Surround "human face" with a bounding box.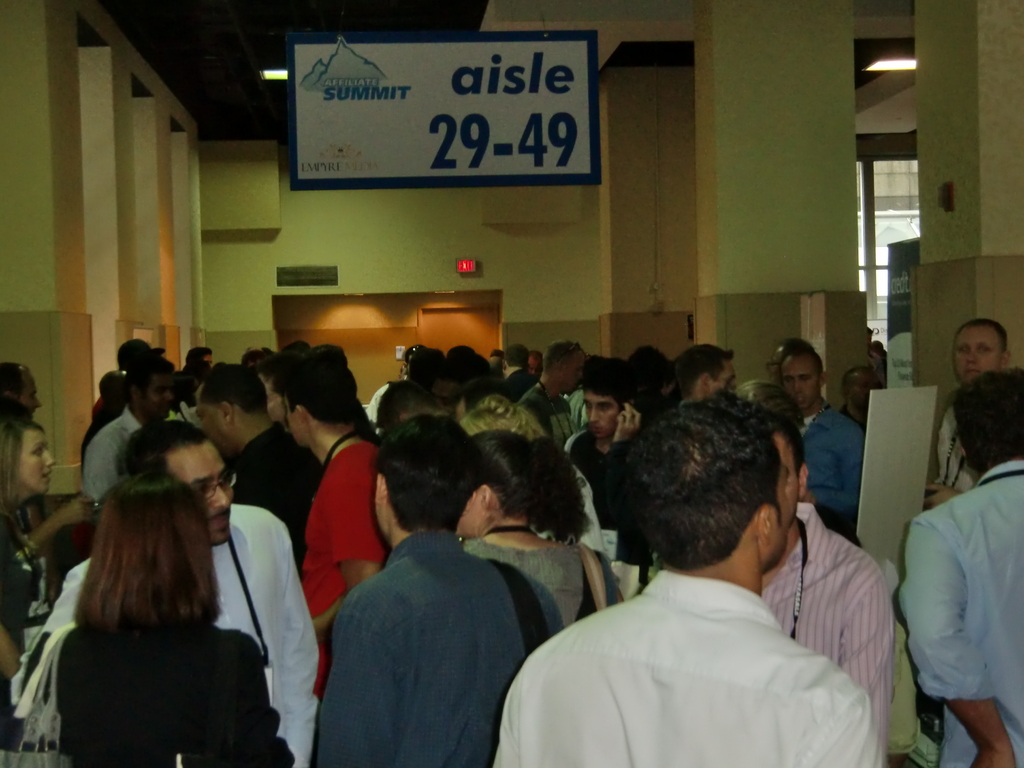
bbox=[586, 393, 622, 440].
